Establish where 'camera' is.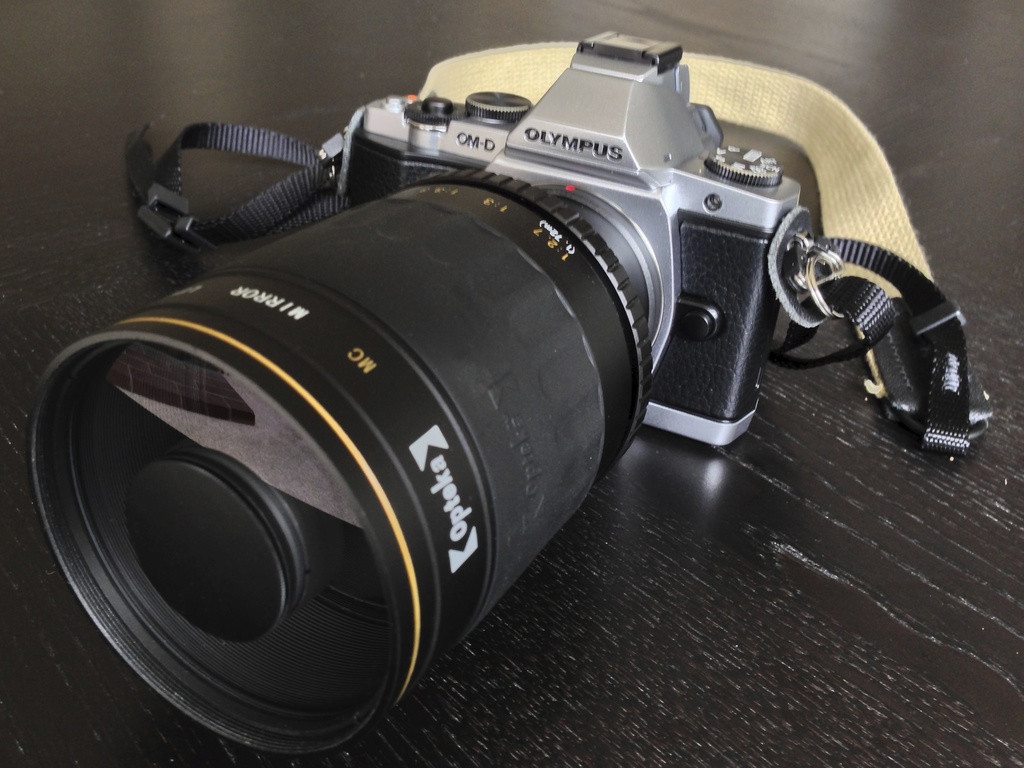
Established at bbox(10, 15, 964, 719).
